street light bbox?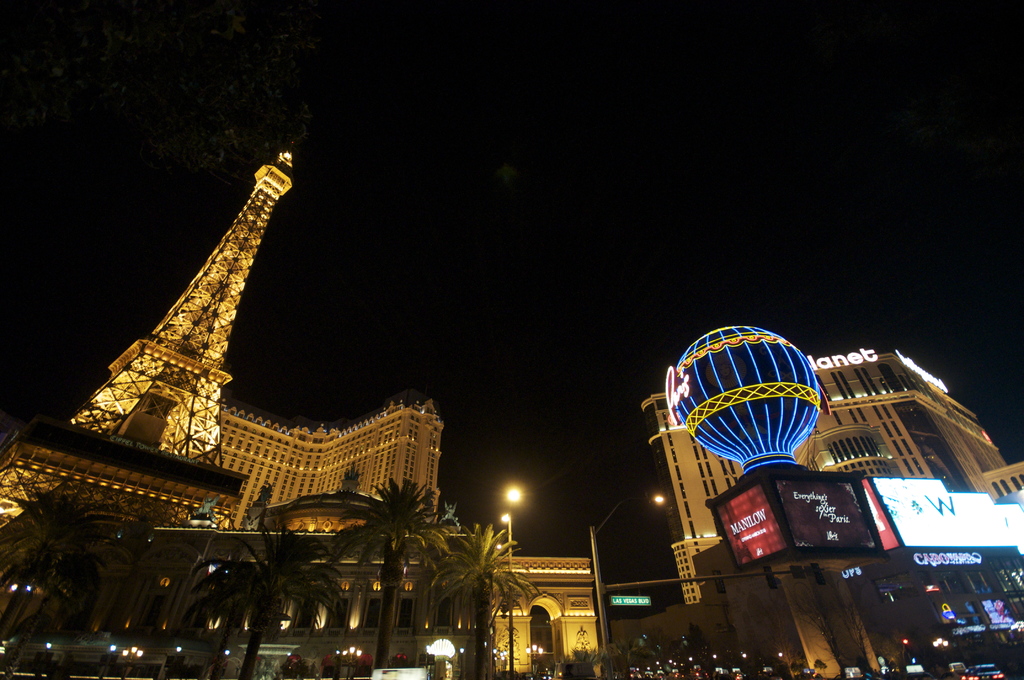
[left=589, top=487, right=673, bottom=679]
